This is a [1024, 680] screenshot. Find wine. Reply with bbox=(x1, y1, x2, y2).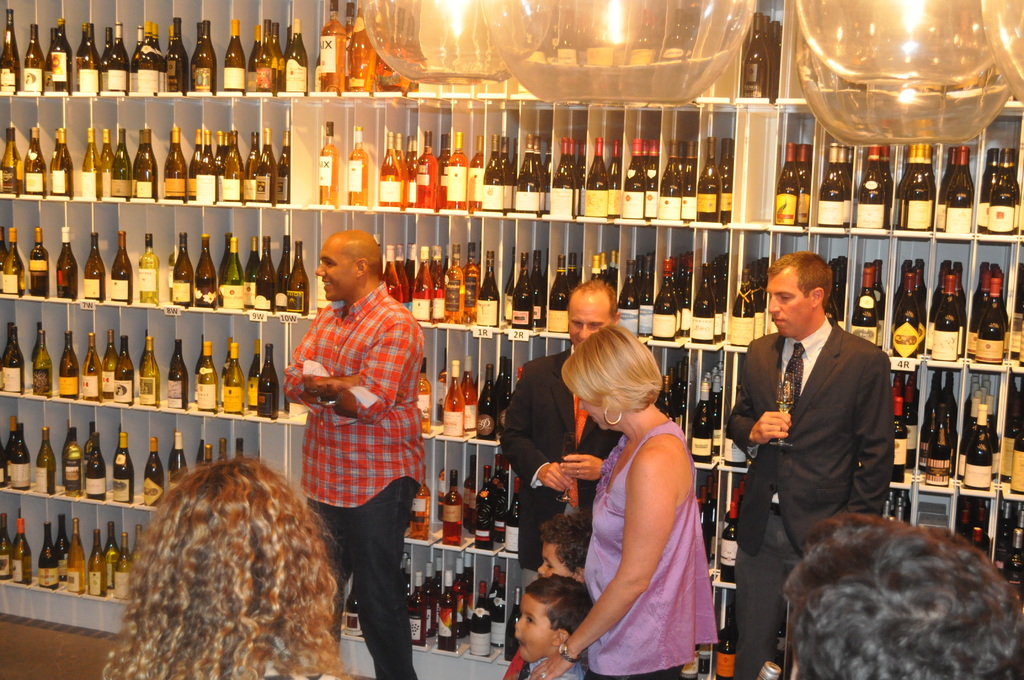
bbox=(204, 444, 214, 468).
